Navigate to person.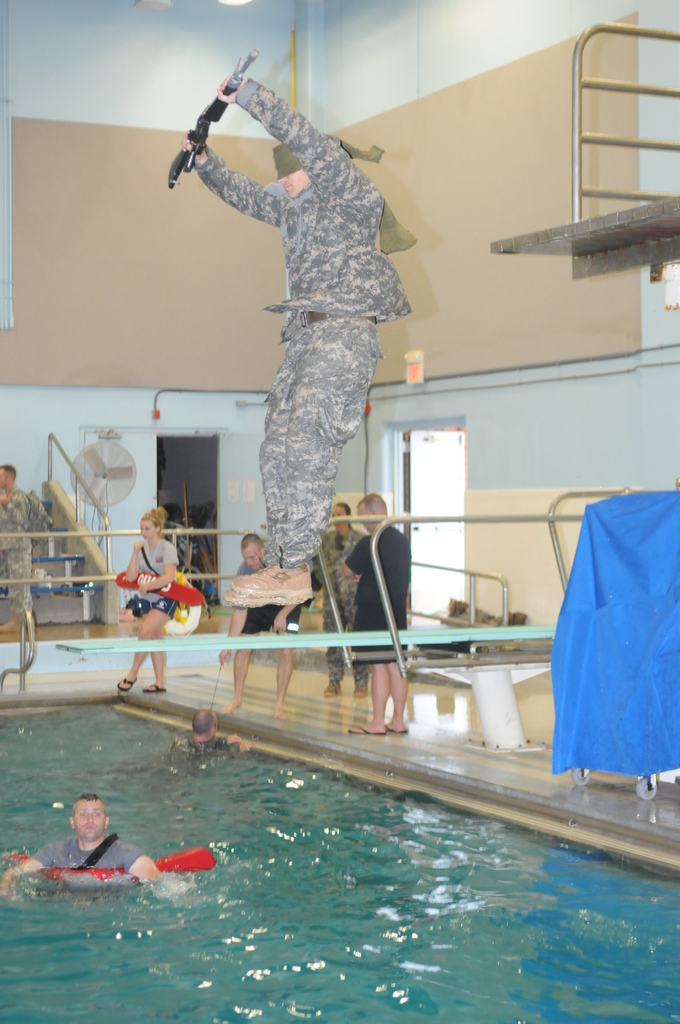
Navigation target: <box>344,491,417,736</box>.
